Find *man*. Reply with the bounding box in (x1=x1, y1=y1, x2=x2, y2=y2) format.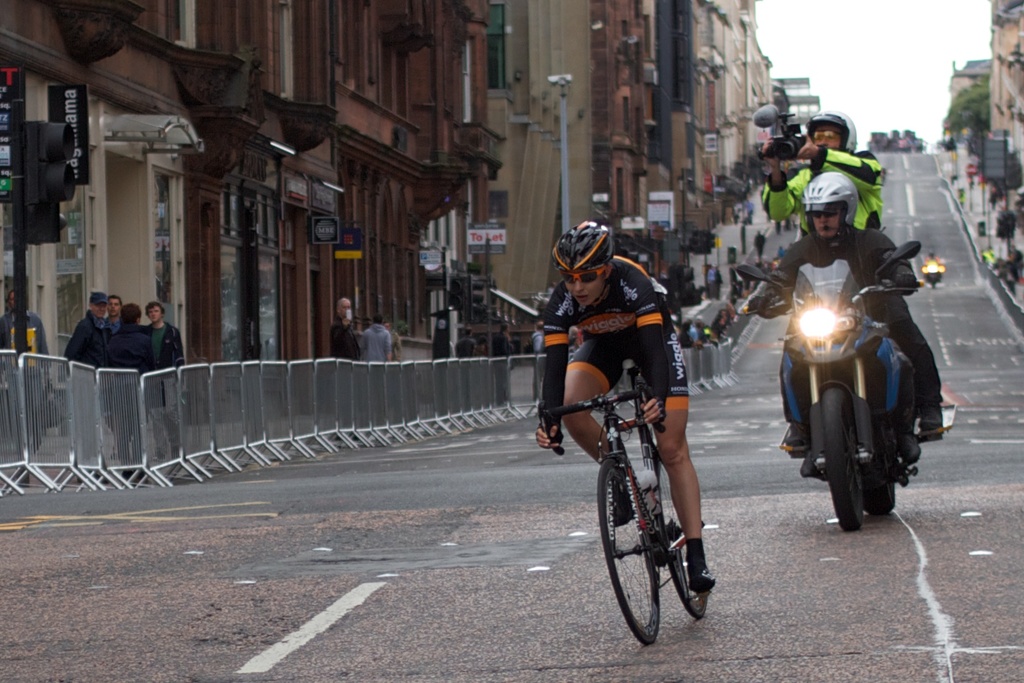
(x1=548, y1=258, x2=733, y2=633).
